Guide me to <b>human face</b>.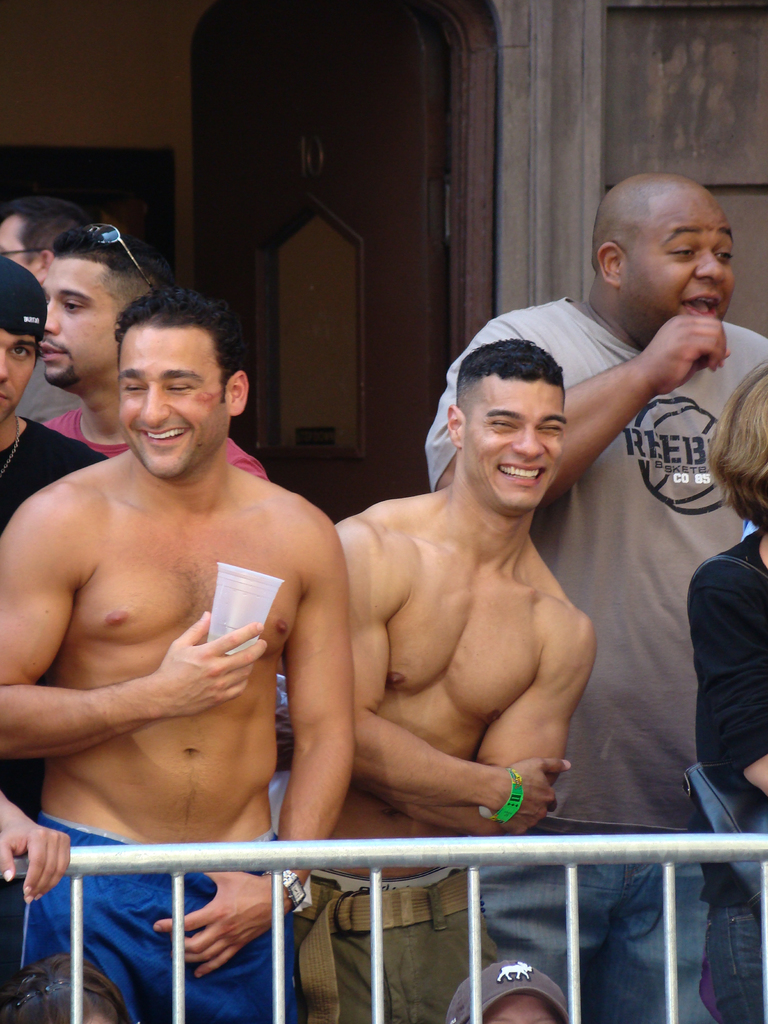
Guidance: bbox=[0, 216, 38, 276].
